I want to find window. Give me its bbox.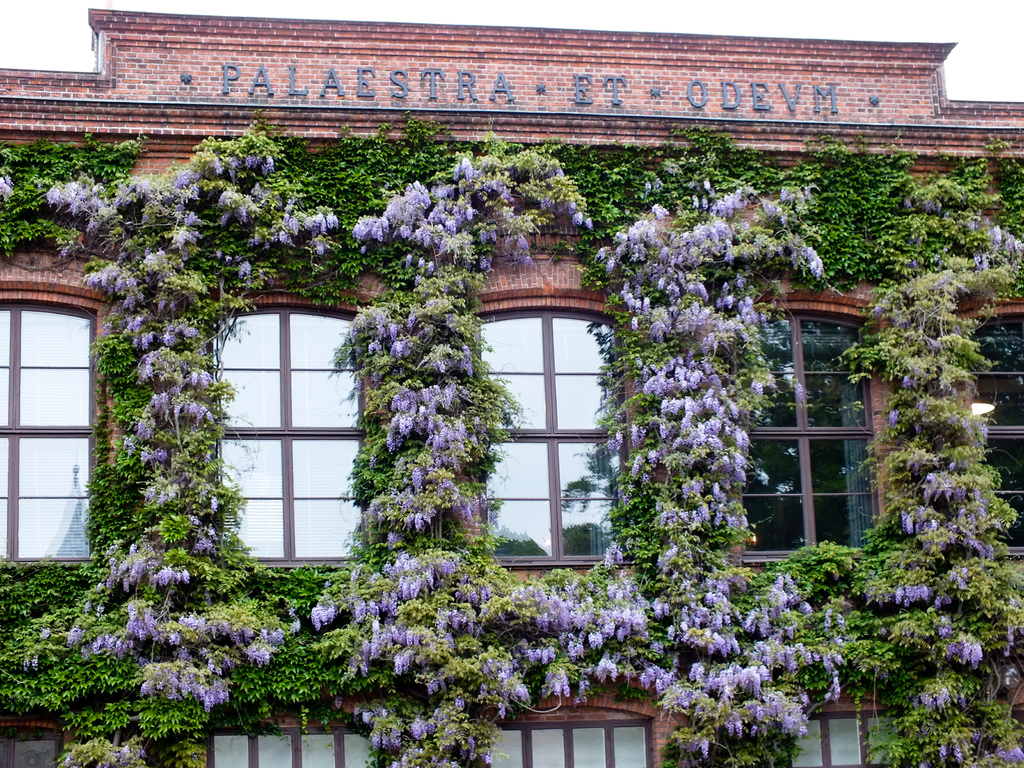
left=182, top=701, right=384, bottom=767.
